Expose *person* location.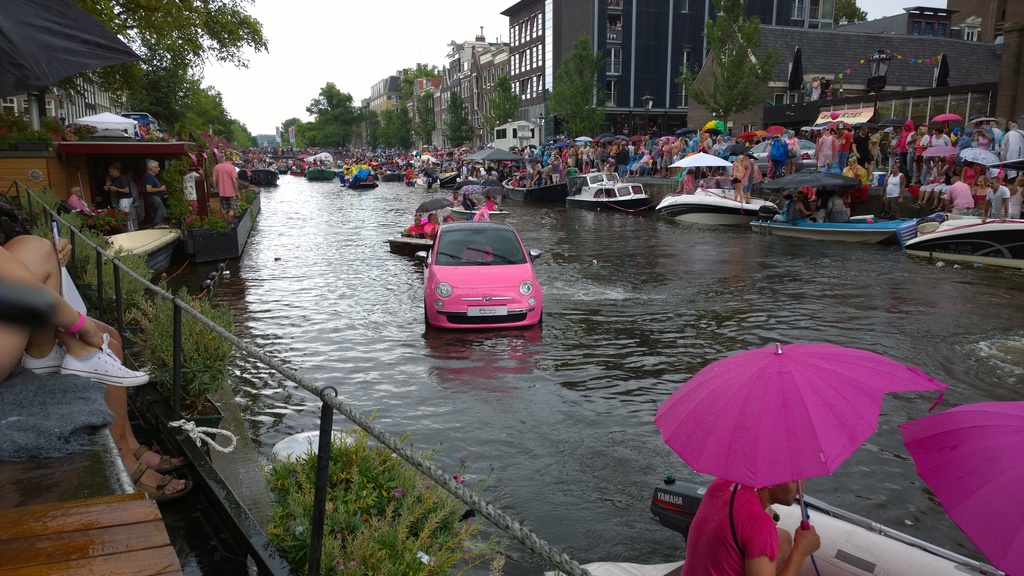
Exposed at {"x1": 973, "y1": 177, "x2": 990, "y2": 214}.
